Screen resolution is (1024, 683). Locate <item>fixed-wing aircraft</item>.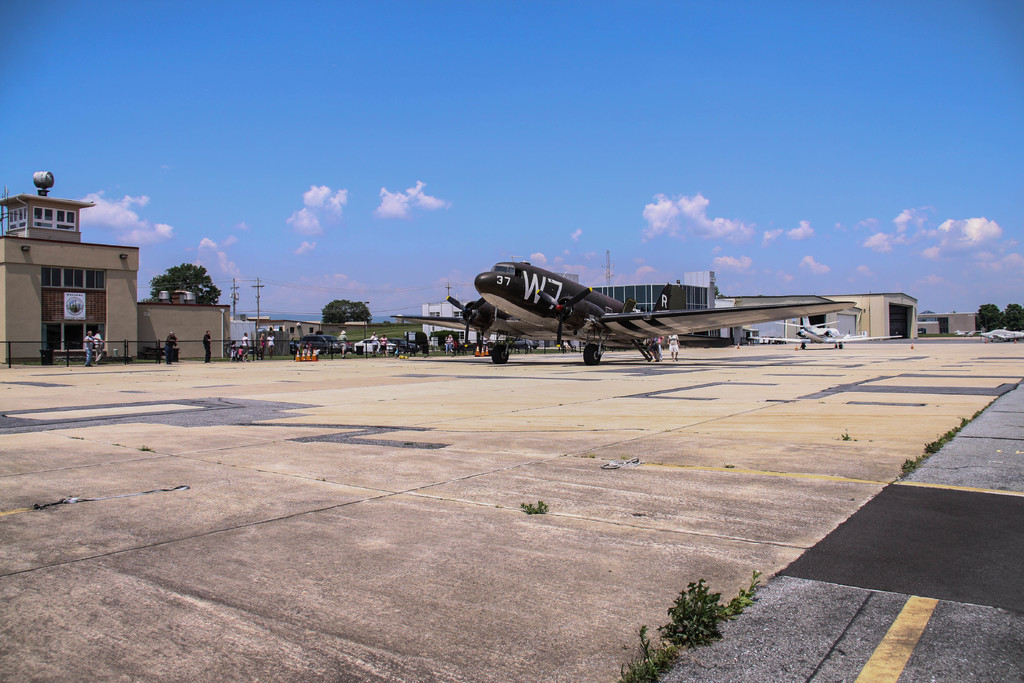
<region>395, 257, 866, 367</region>.
